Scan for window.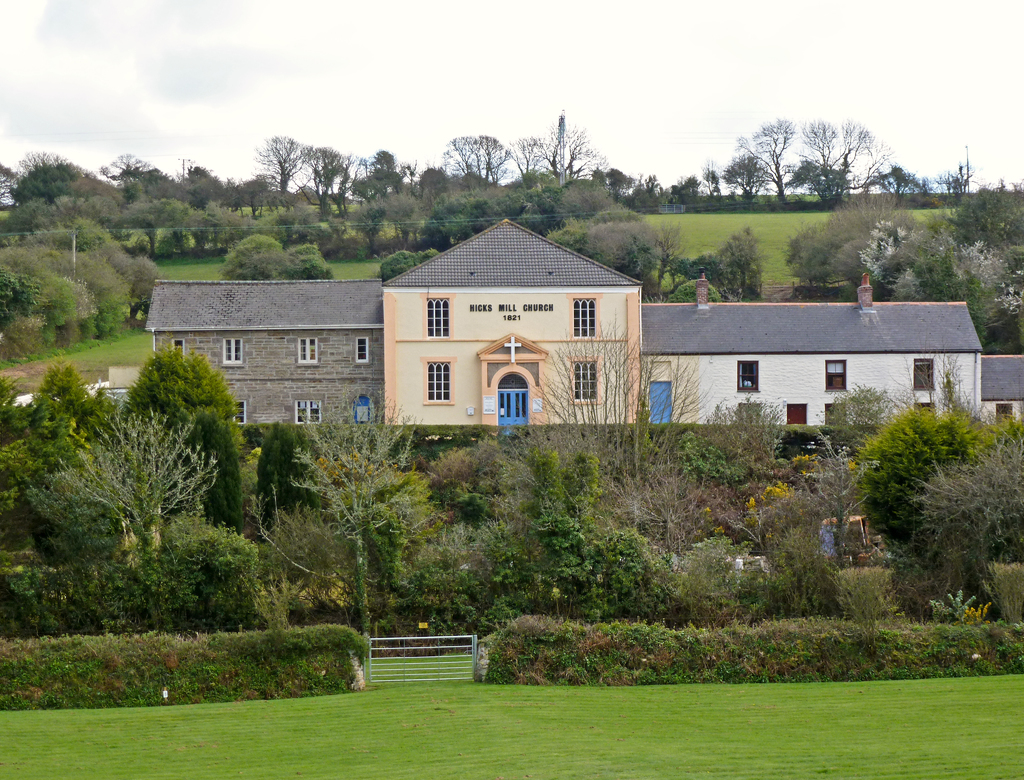
Scan result: {"left": 221, "top": 336, "right": 246, "bottom": 368}.
